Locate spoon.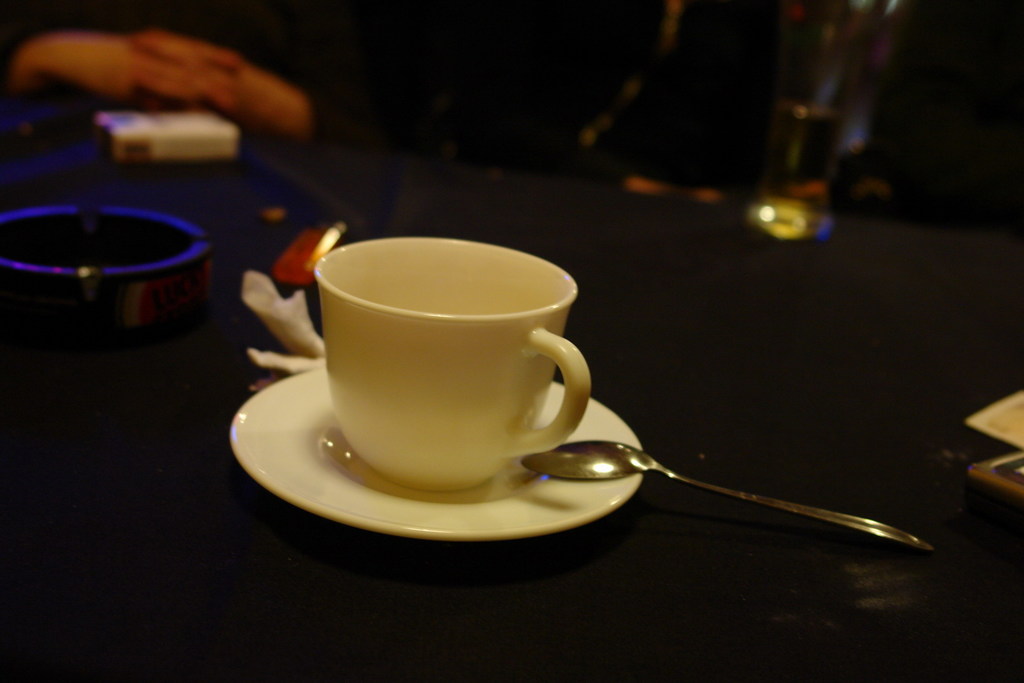
Bounding box: locate(523, 440, 931, 554).
